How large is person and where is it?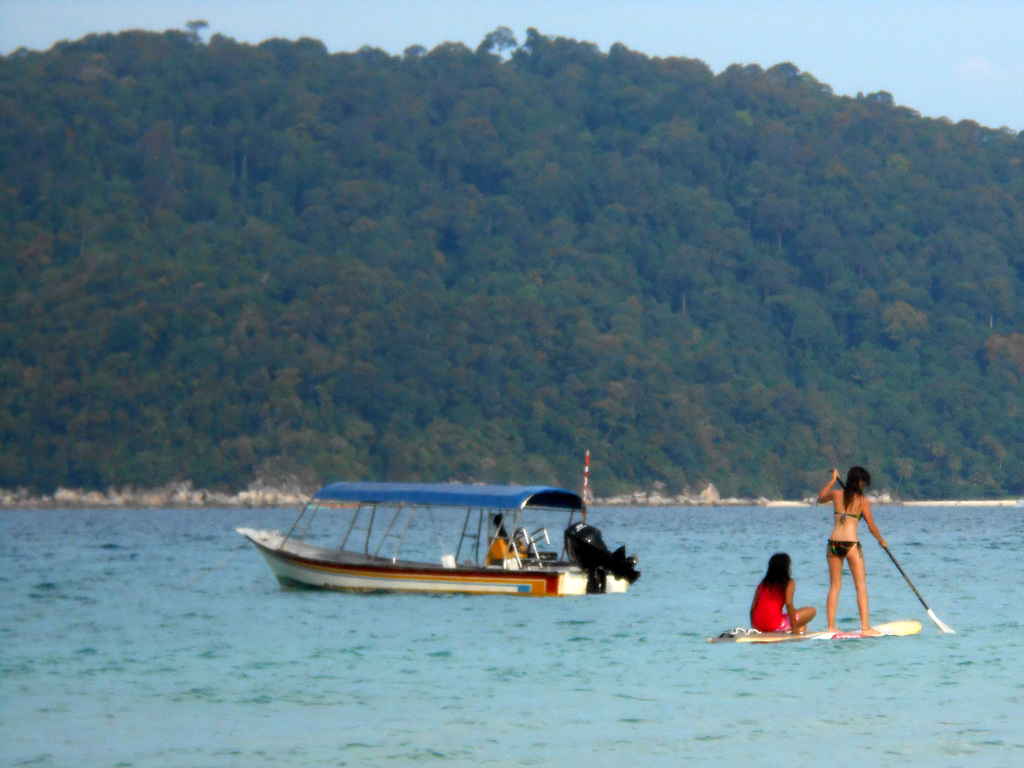
Bounding box: pyautogui.locateOnScreen(751, 552, 817, 636).
